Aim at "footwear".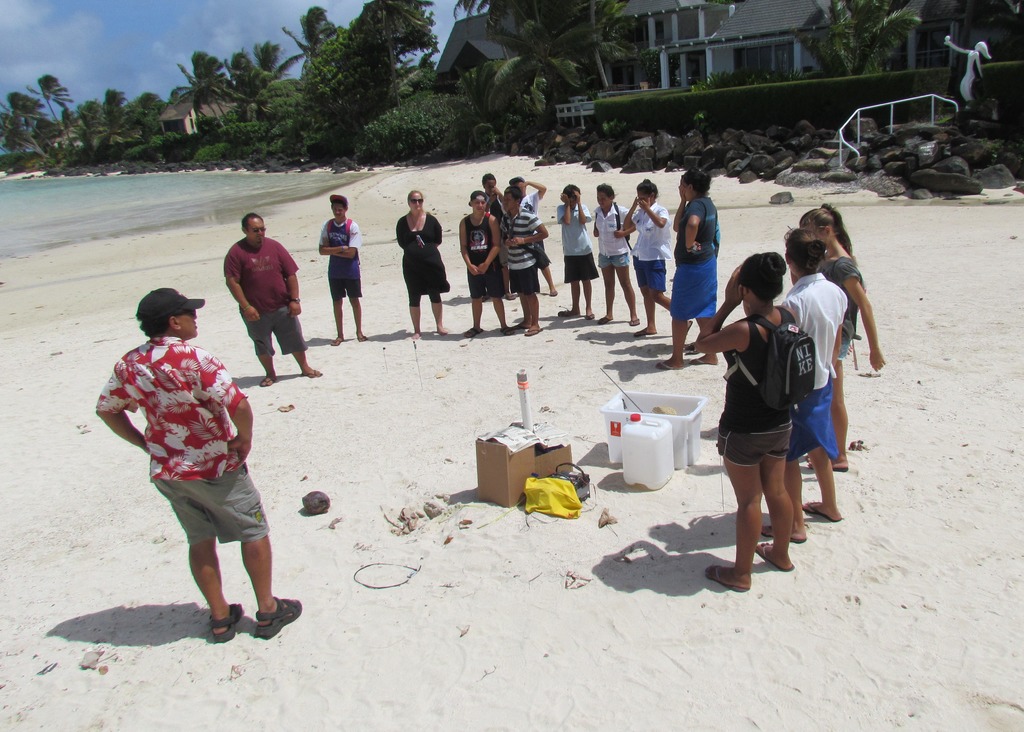
Aimed at BBox(262, 376, 274, 387).
